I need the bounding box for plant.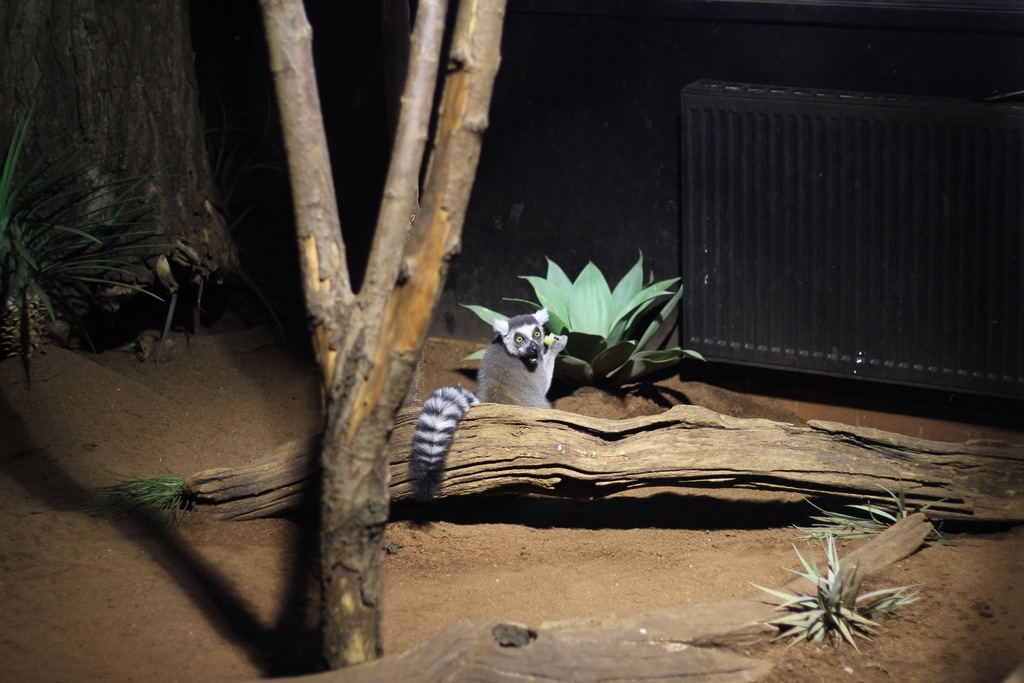
Here it is: {"x1": 80, "y1": 464, "x2": 191, "y2": 539}.
